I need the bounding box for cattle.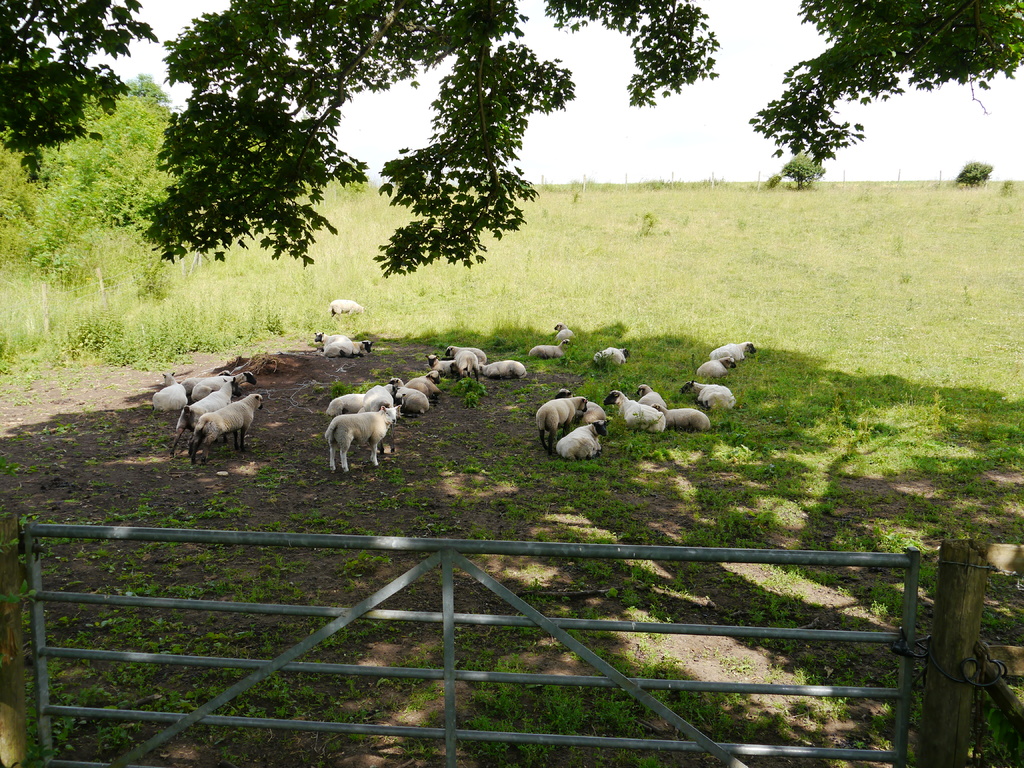
Here it is: x1=326 y1=339 x2=374 y2=356.
